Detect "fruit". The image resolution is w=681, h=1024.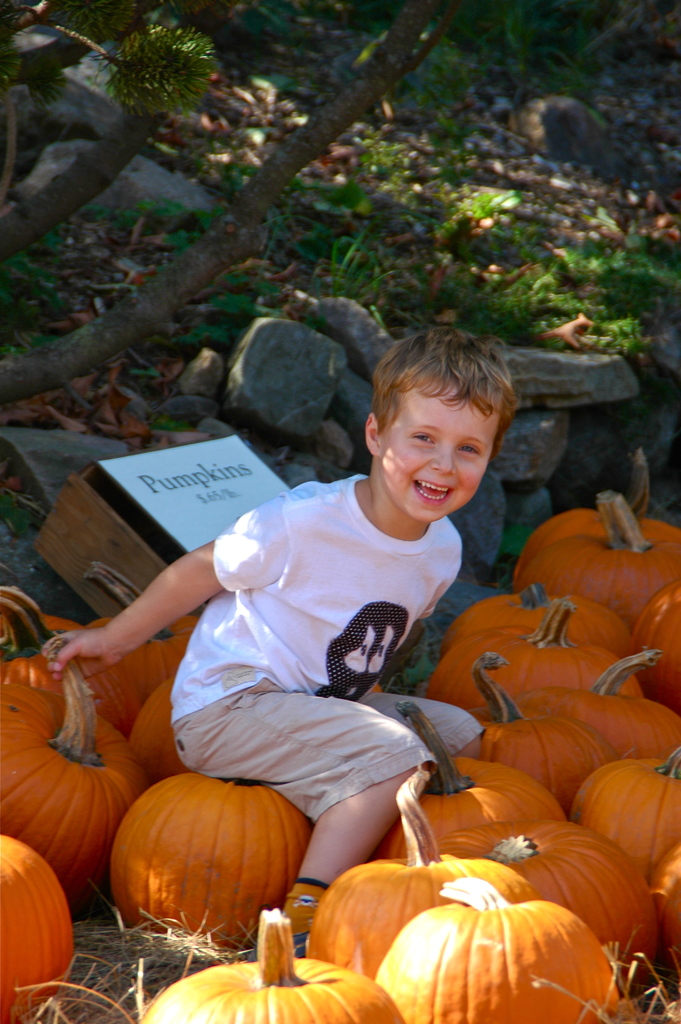
[0,643,140,742].
